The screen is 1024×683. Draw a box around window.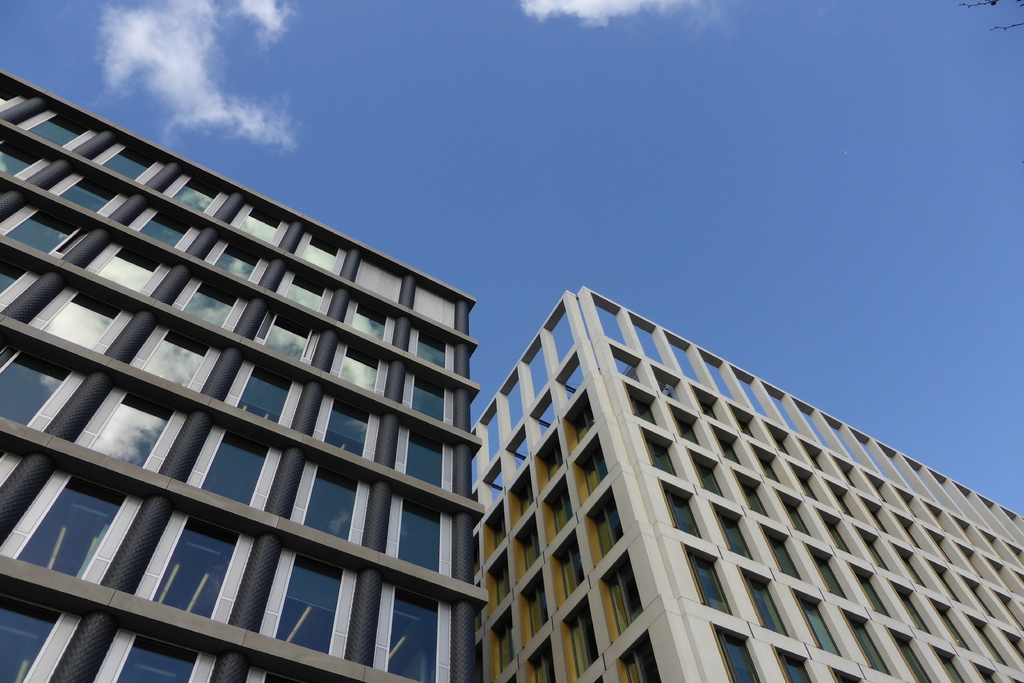
x1=497, y1=600, x2=518, y2=675.
